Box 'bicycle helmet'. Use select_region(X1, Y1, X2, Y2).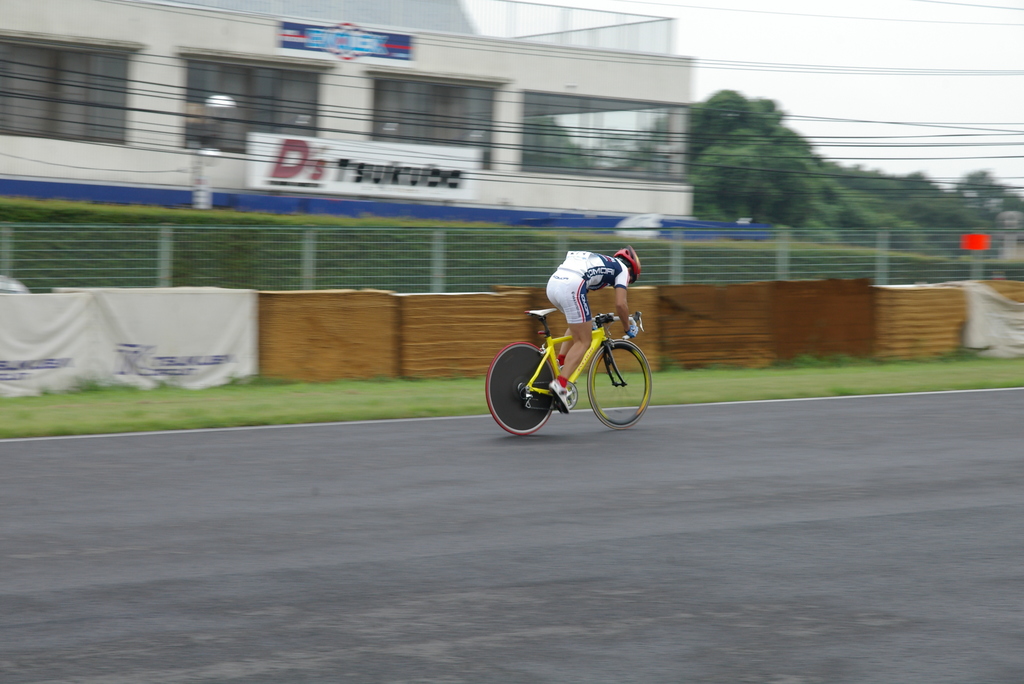
select_region(612, 241, 640, 284).
